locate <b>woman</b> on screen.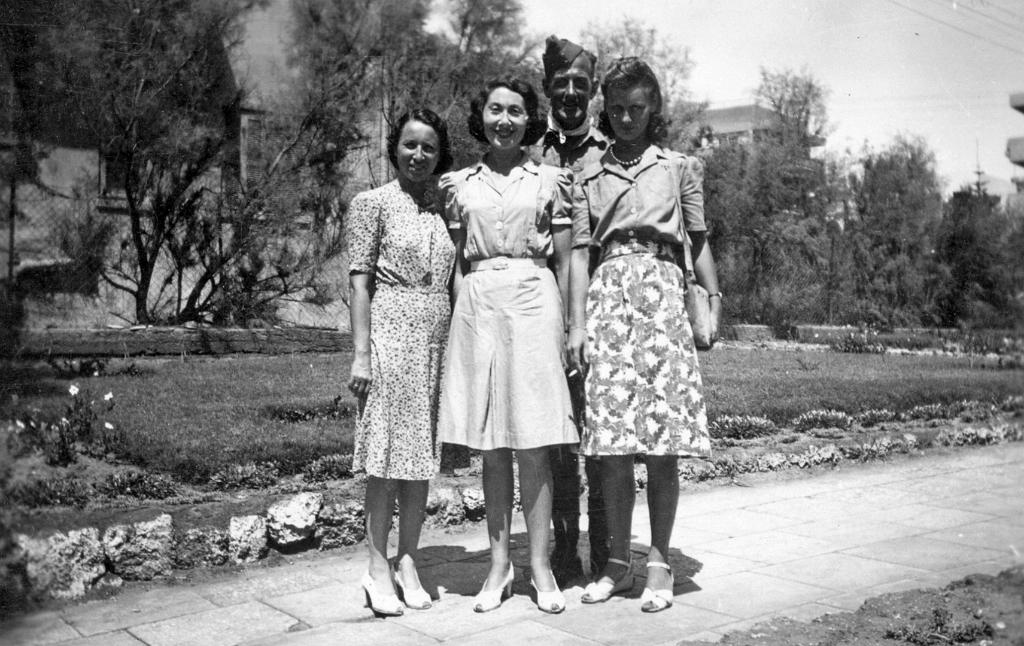
On screen at Rect(440, 109, 581, 590).
